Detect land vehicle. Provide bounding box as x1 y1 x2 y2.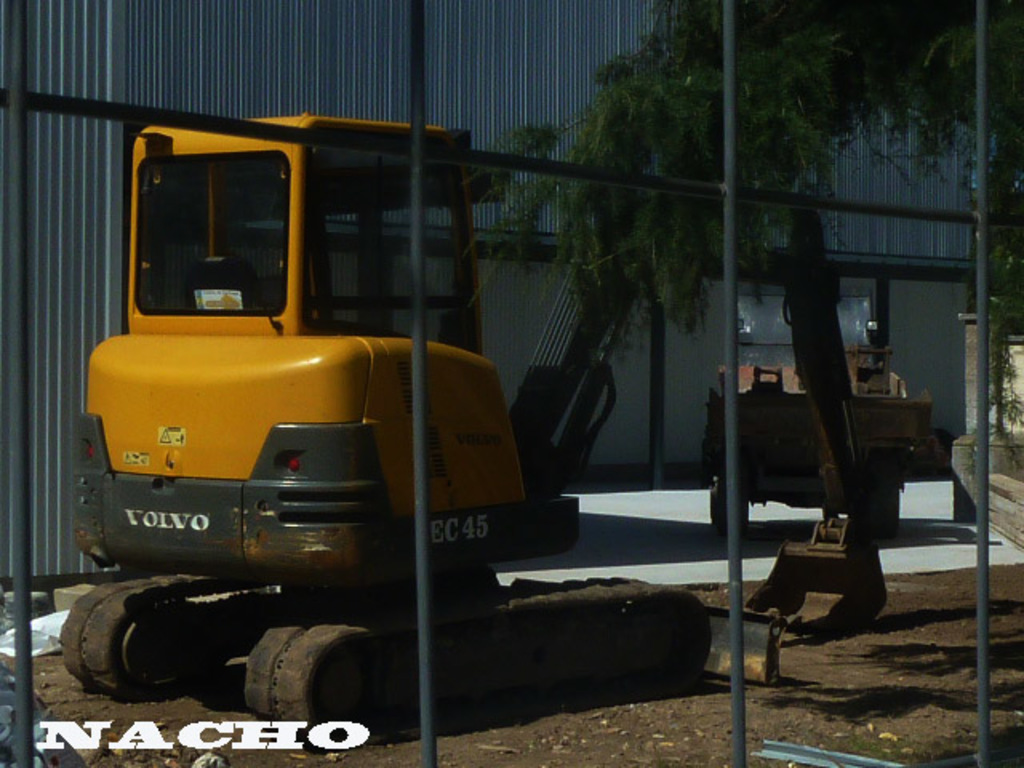
56 74 787 709.
